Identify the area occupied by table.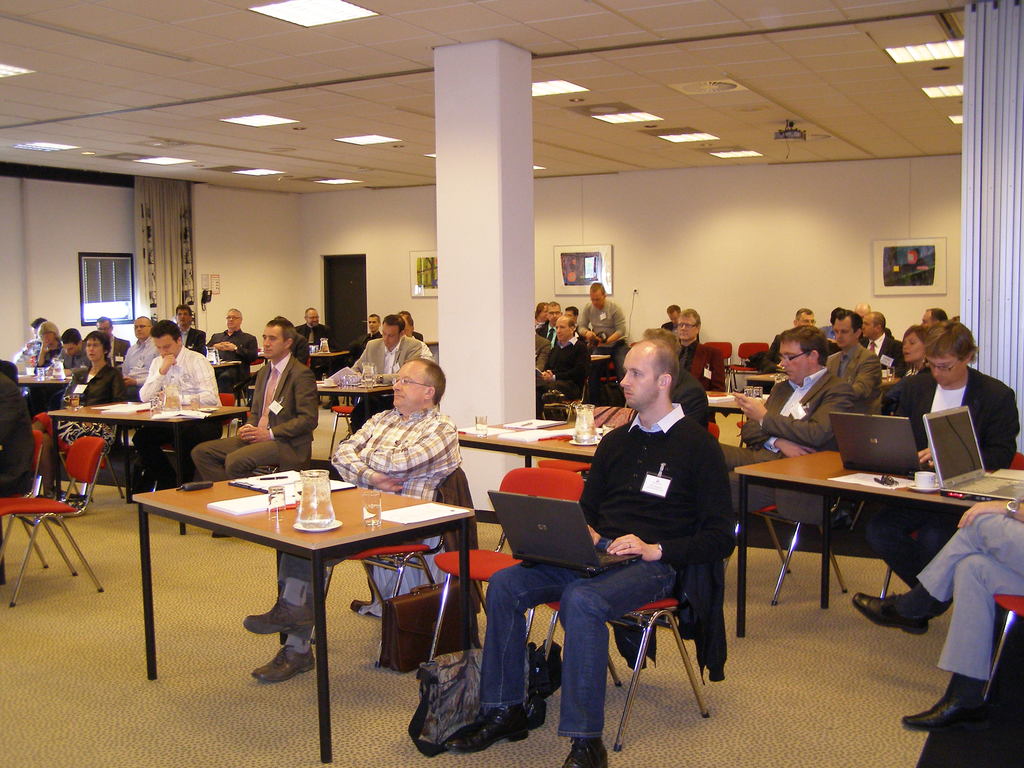
Area: <bbox>215, 352, 244, 367</bbox>.
